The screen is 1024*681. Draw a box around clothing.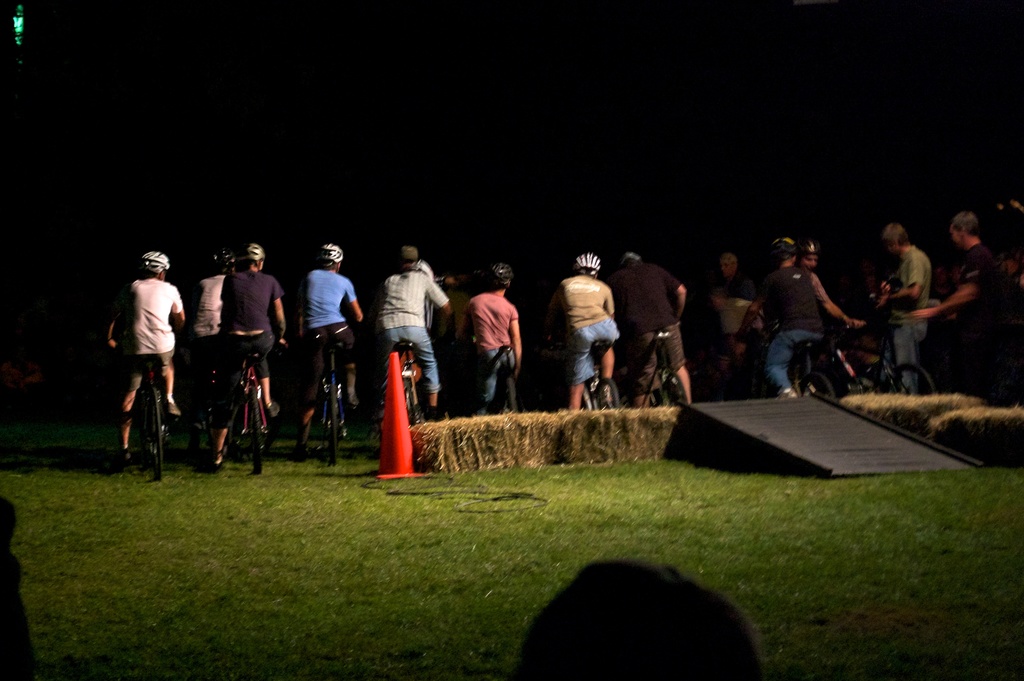
bbox(299, 263, 363, 401).
